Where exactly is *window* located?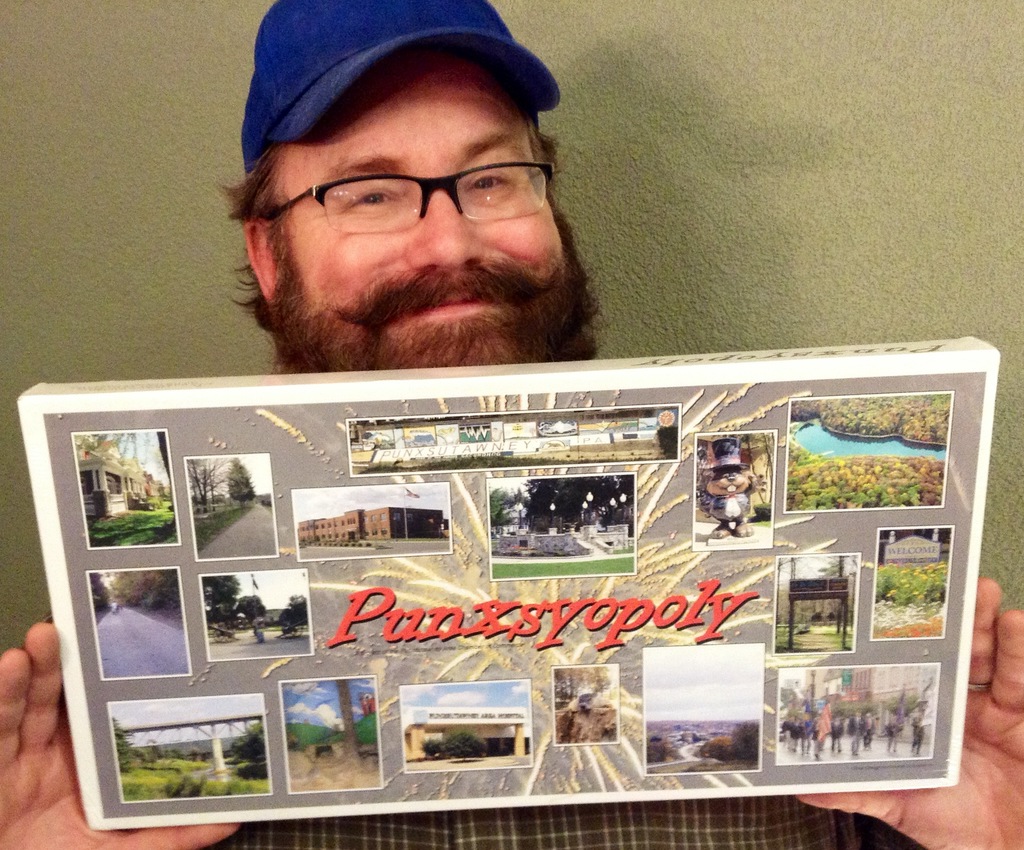
Its bounding box is bbox=(387, 682, 540, 776).
